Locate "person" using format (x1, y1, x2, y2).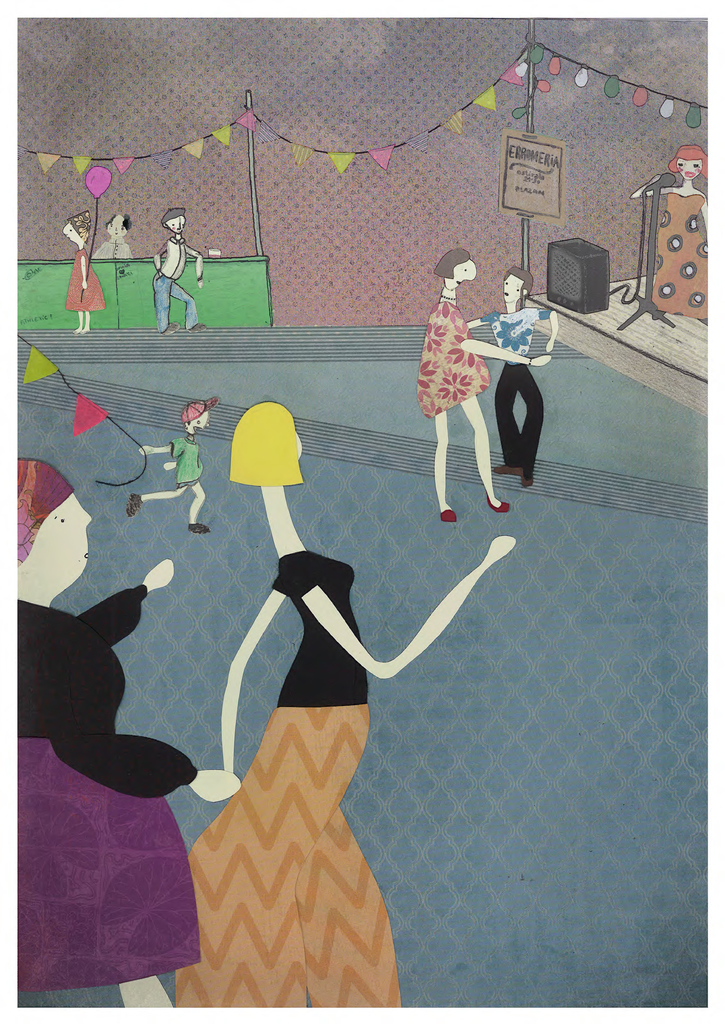
(92, 209, 141, 260).
